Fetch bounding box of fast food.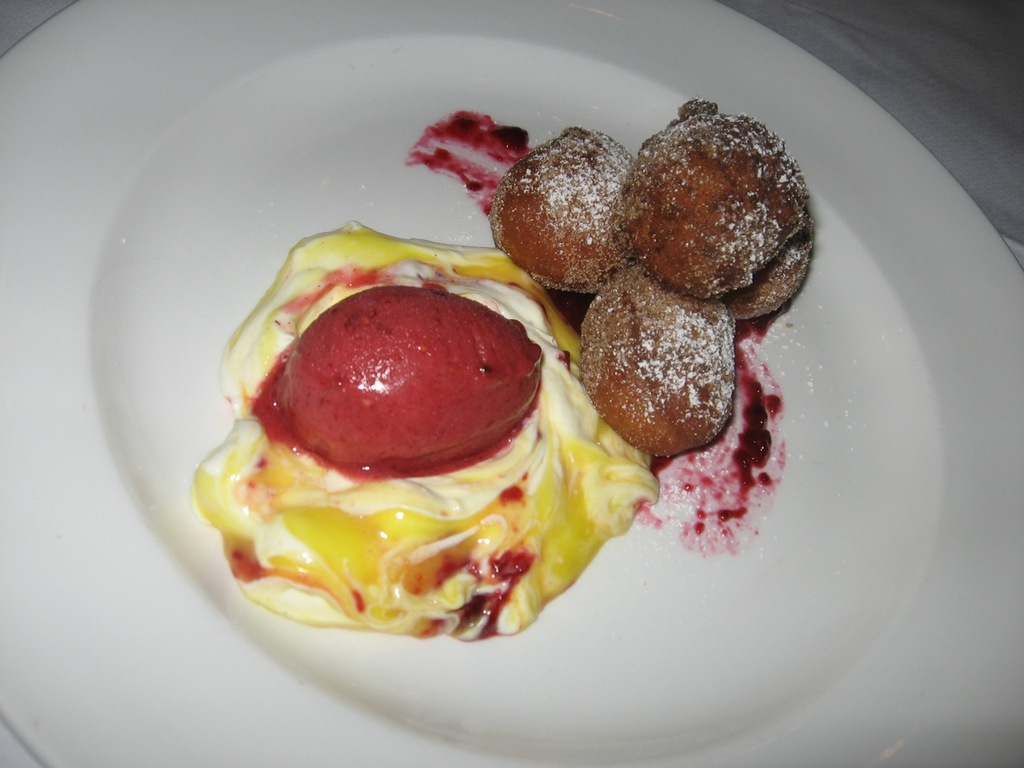
Bbox: [x1=193, y1=222, x2=661, y2=644].
